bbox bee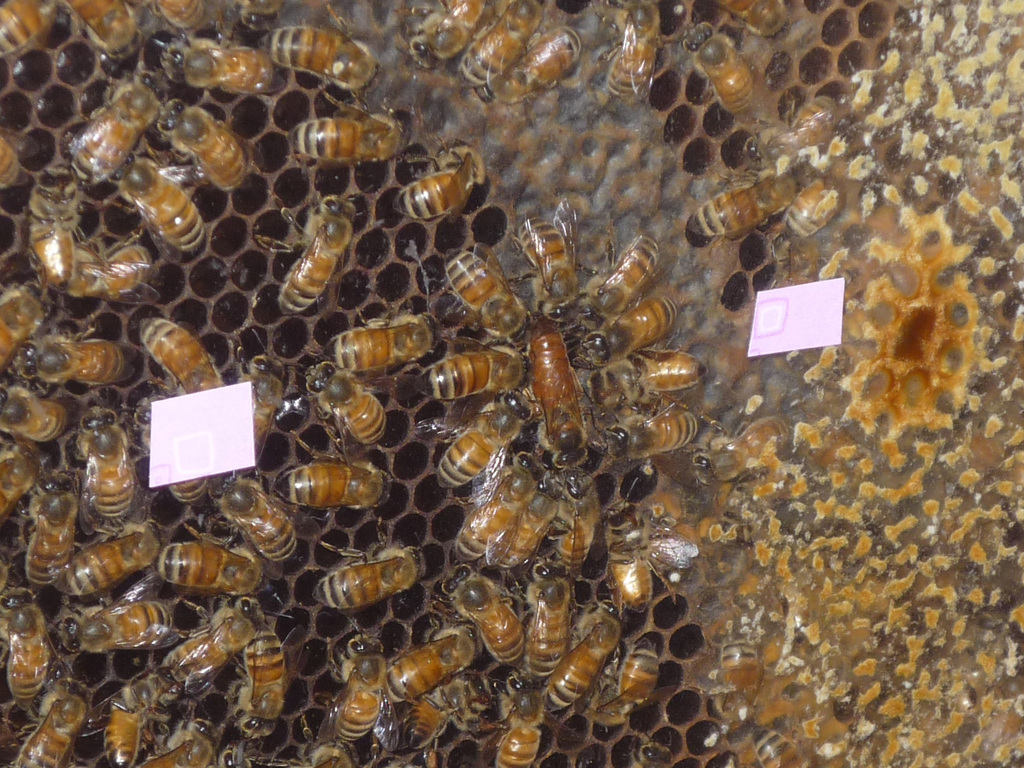
rect(678, 22, 764, 113)
